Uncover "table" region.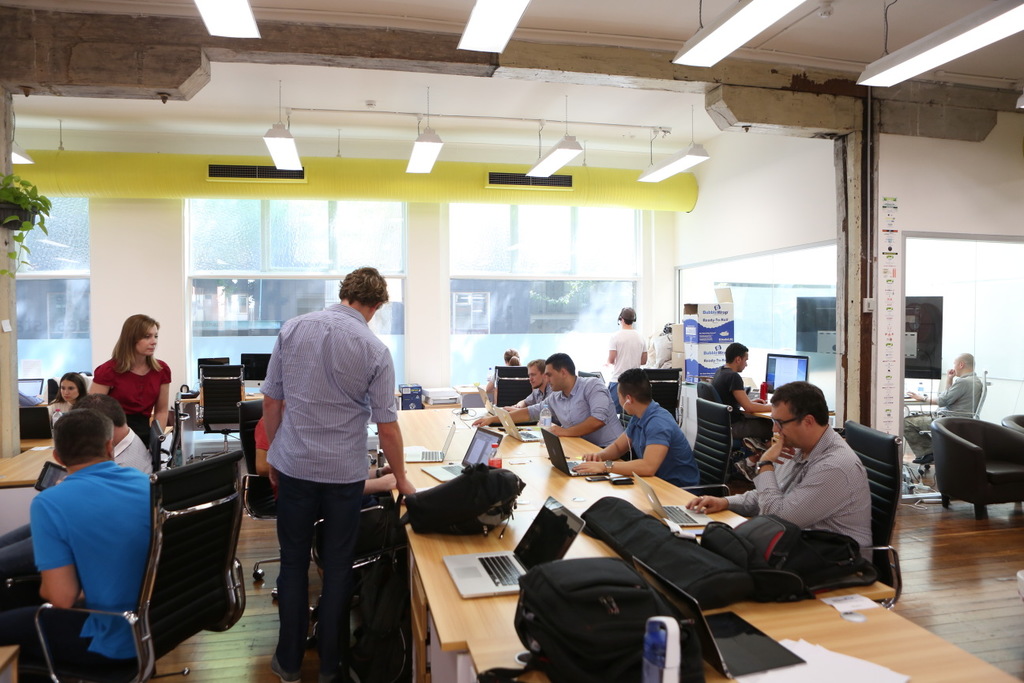
Uncovered: x1=380 y1=407 x2=898 y2=655.
